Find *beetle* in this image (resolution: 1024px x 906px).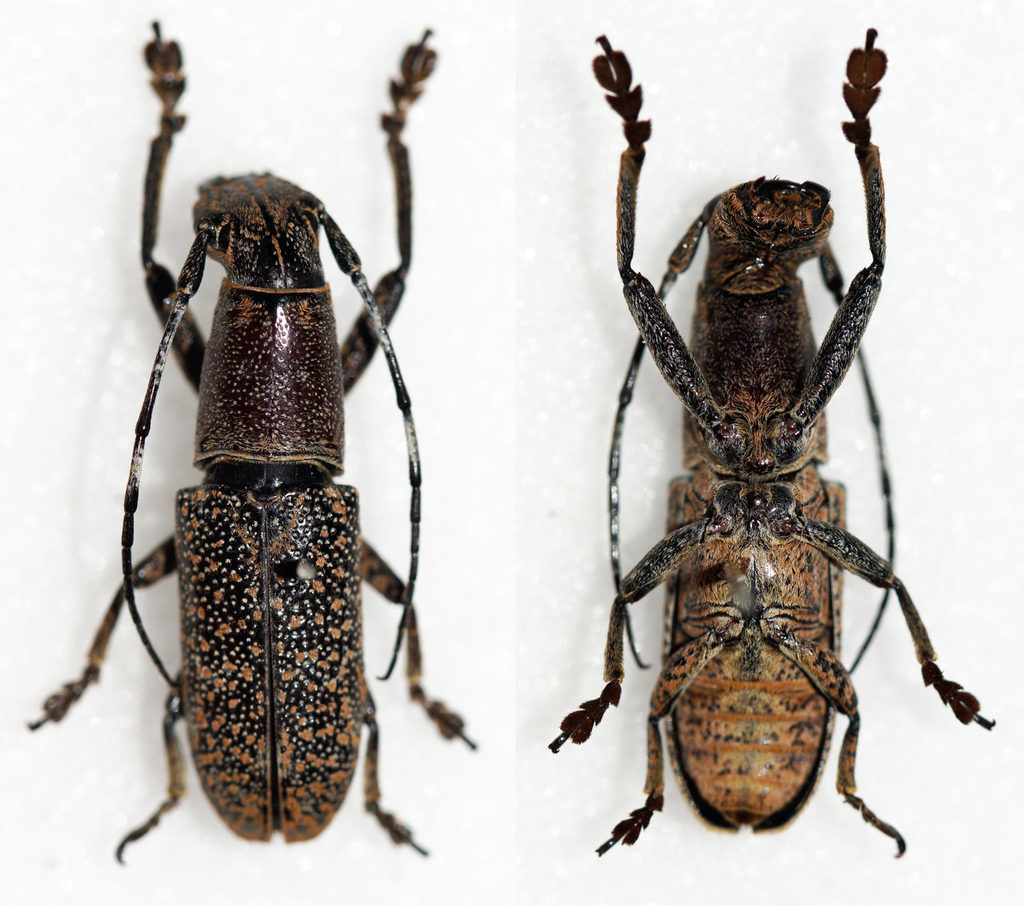
pyautogui.locateOnScreen(538, 25, 987, 862).
